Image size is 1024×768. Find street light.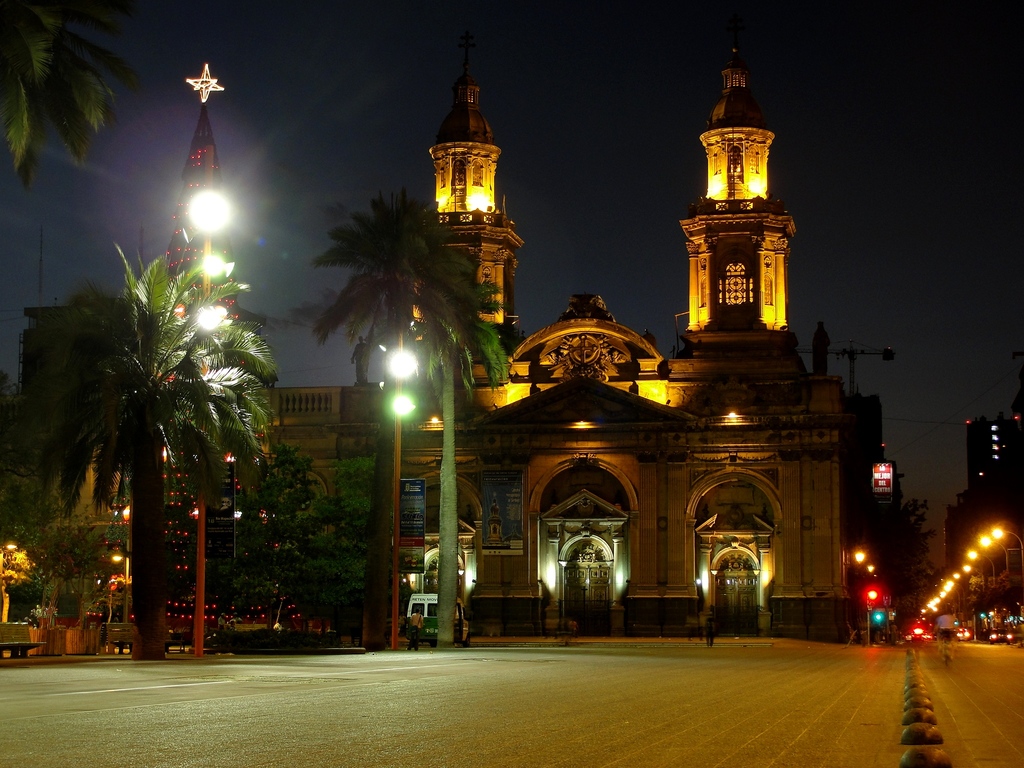
[993,525,1023,573].
